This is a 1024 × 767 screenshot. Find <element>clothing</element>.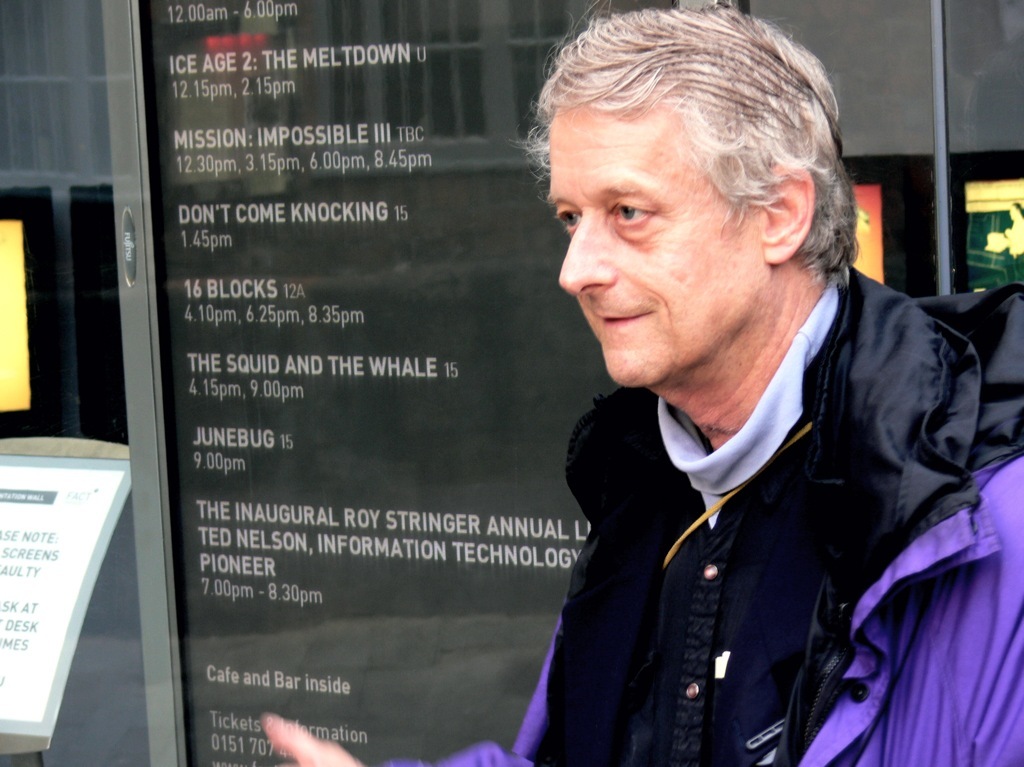
Bounding box: [x1=464, y1=184, x2=979, y2=758].
